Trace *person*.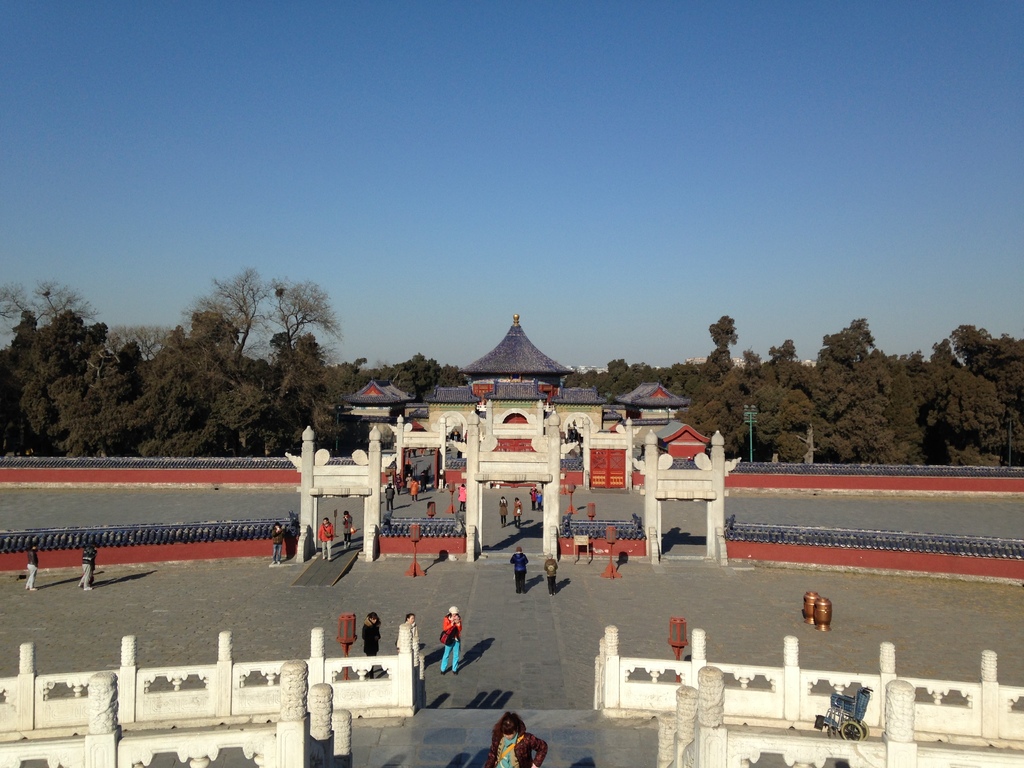
Traced to 480/709/549/767.
